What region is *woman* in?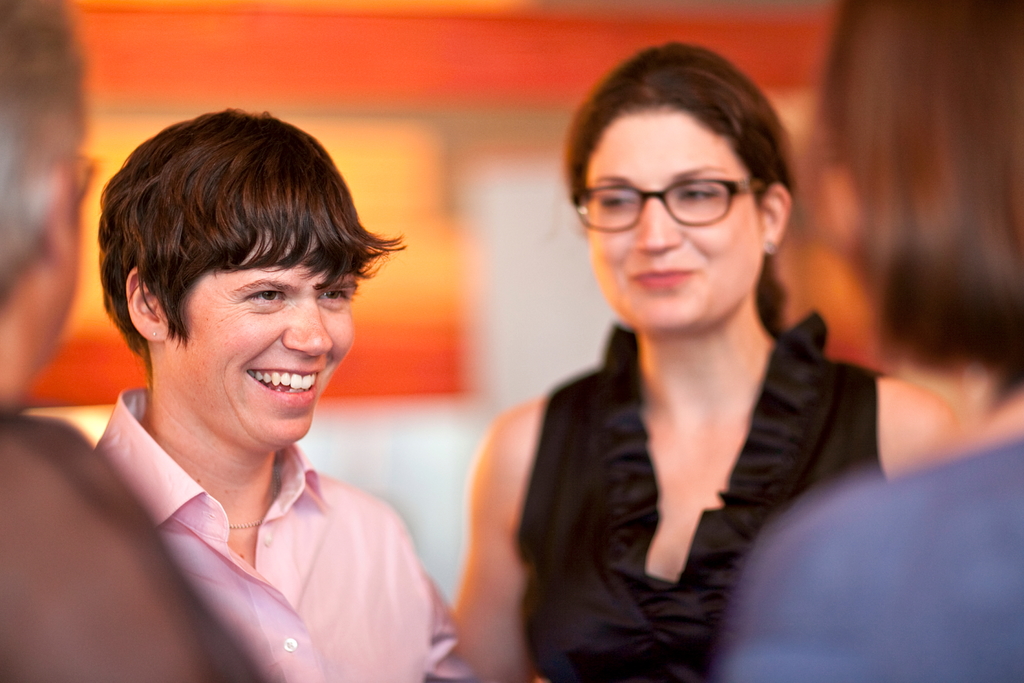
729 0 1023 682.
